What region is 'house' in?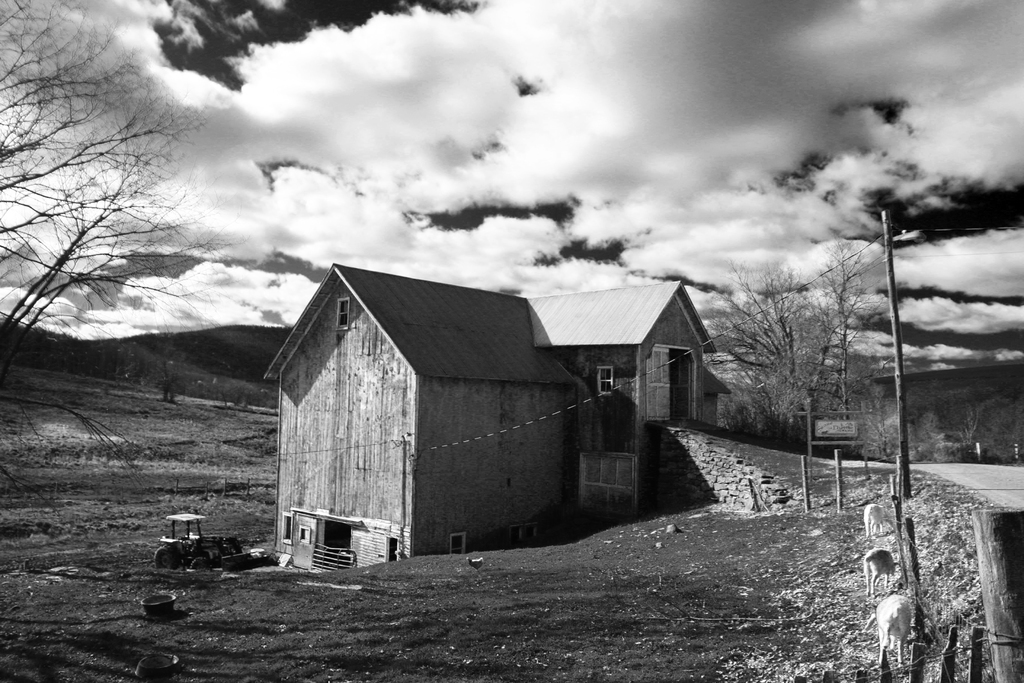
box(497, 281, 727, 431).
